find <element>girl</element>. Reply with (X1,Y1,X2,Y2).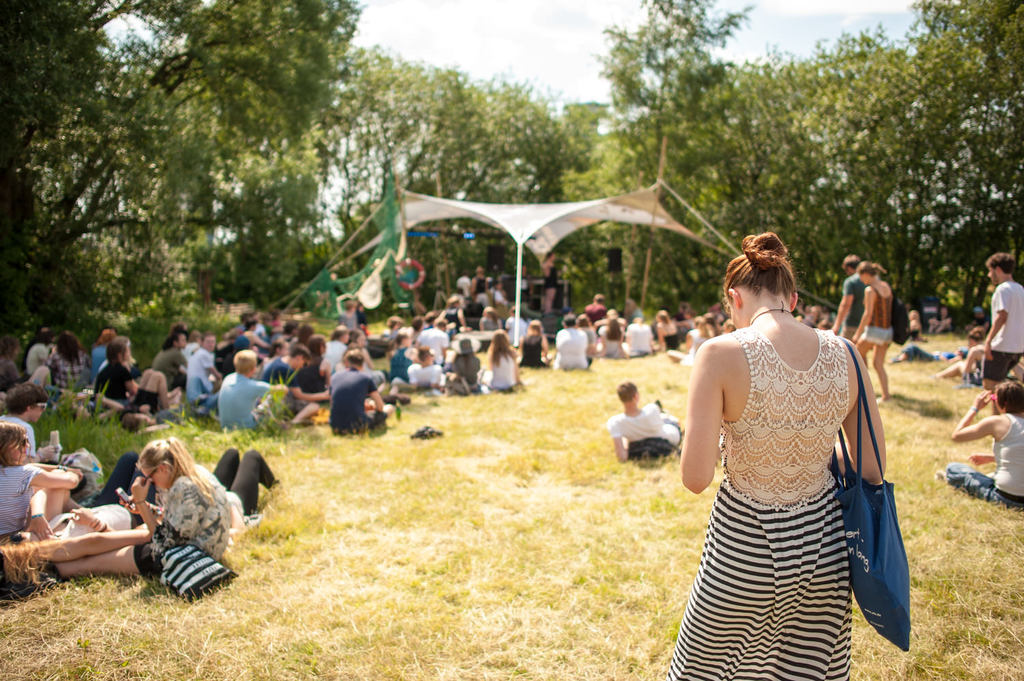
(0,425,81,544).
